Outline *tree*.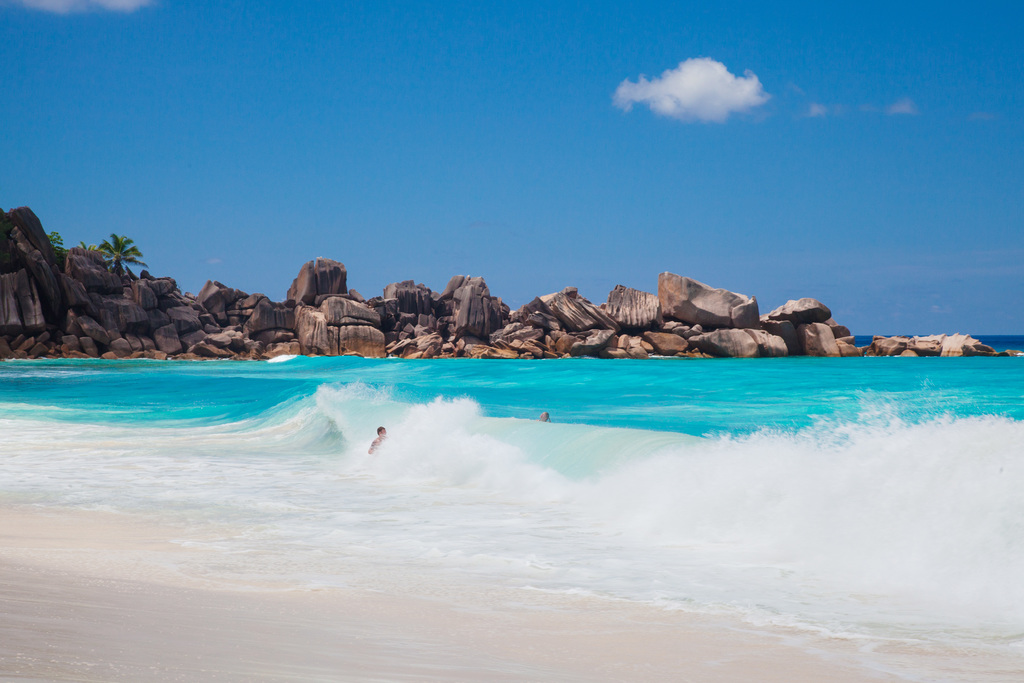
Outline: locate(76, 239, 95, 251).
